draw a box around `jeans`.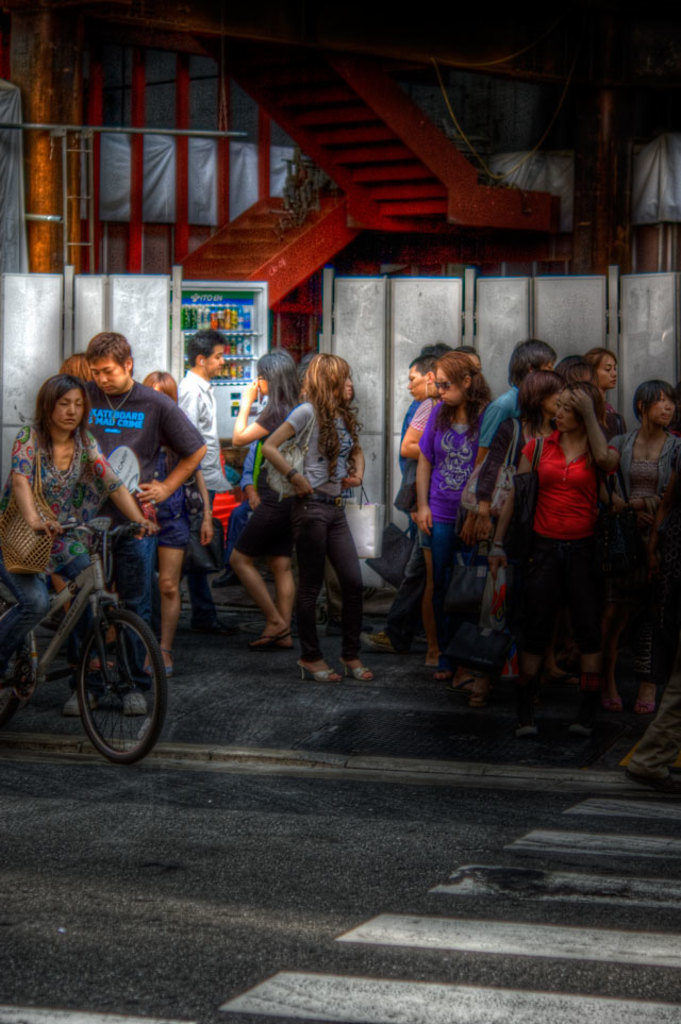
431,527,462,665.
